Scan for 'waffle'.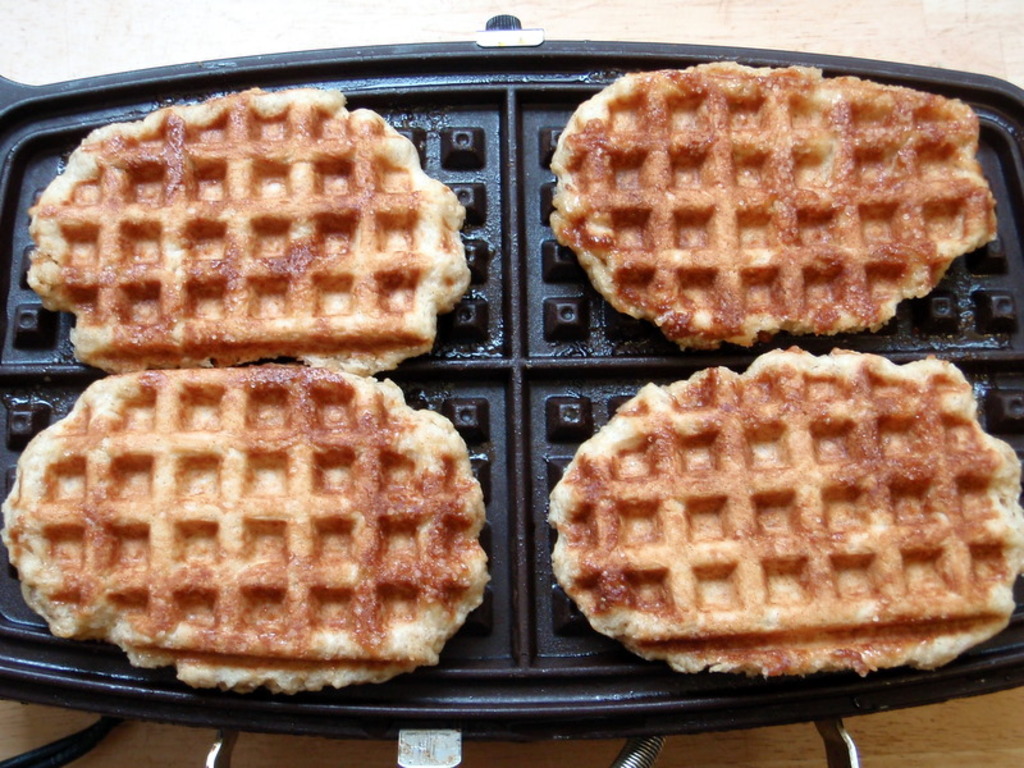
Scan result: (23, 81, 470, 370).
